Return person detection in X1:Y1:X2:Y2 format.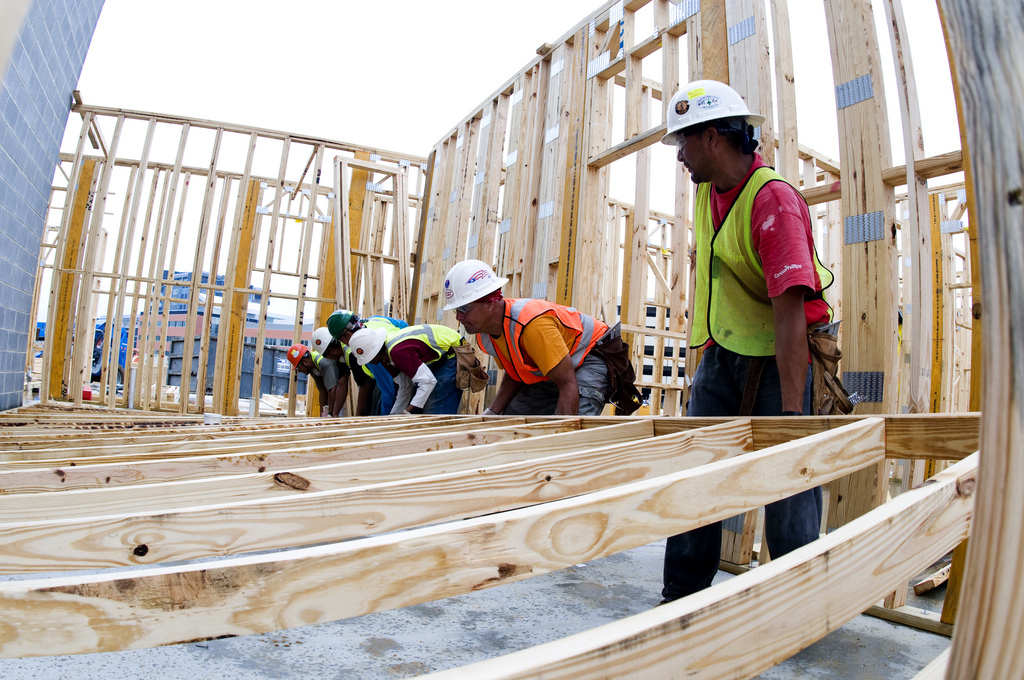
316:329:380:413.
